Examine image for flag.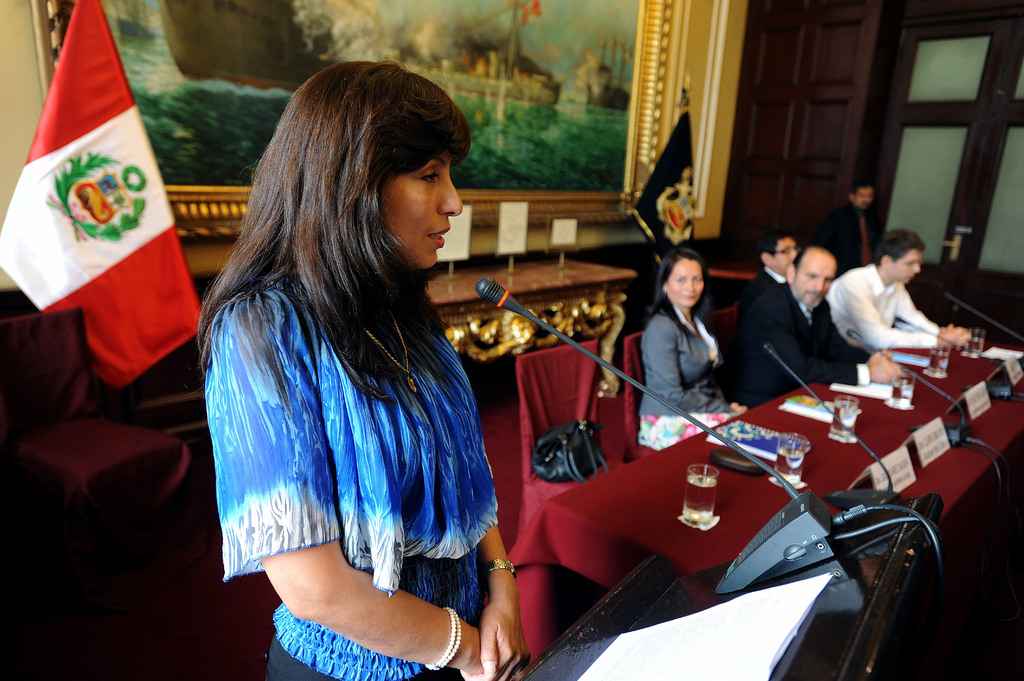
Examination result: locate(16, 0, 189, 438).
